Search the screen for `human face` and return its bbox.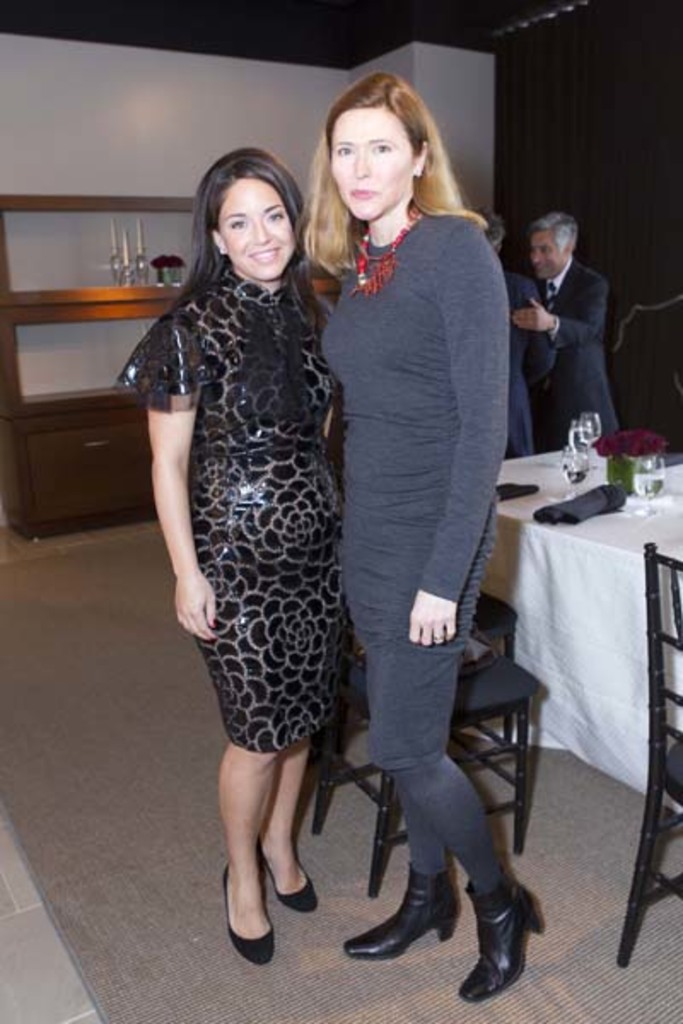
Found: bbox=[526, 234, 555, 285].
